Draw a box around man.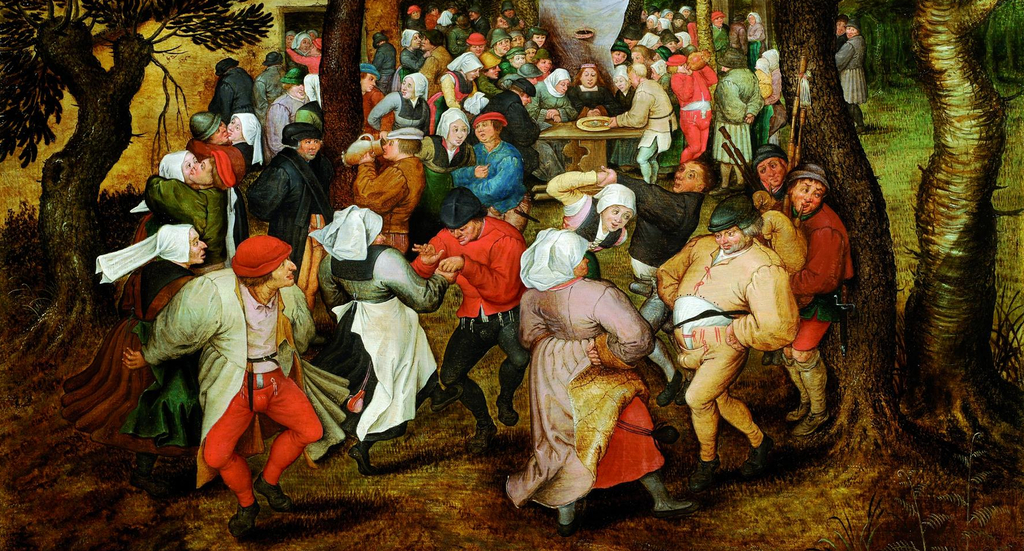
[x1=836, y1=21, x2=872, y2=135].
